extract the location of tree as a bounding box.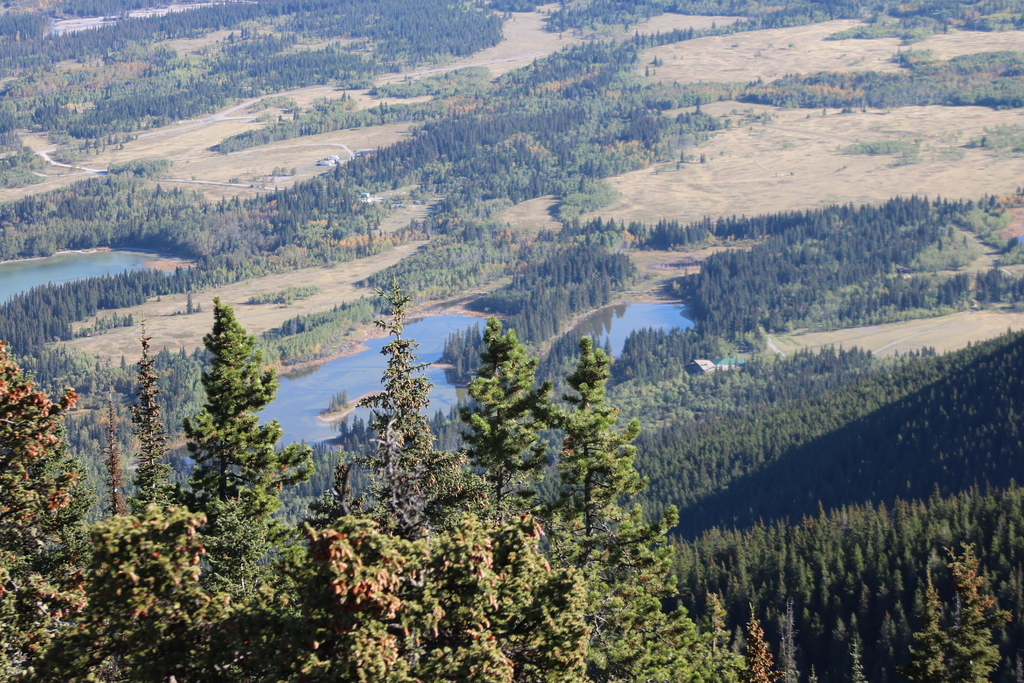
{"left": 164, "top": 279, "right": 278, "bottom": 552}.
